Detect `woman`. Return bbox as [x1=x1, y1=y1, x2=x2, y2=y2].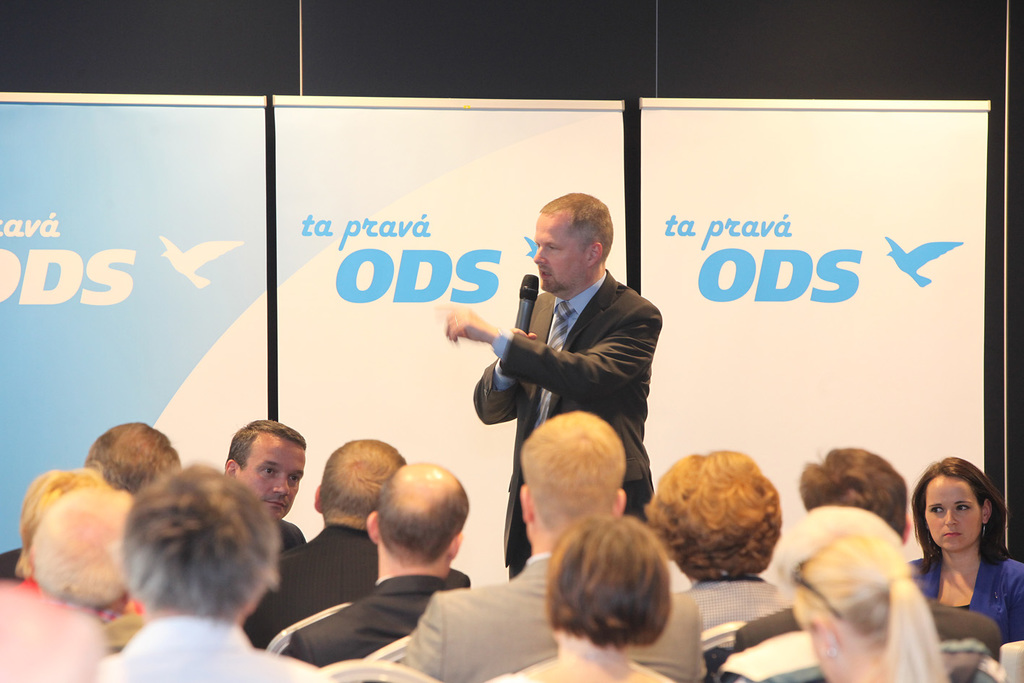
[x1=491, y1=511, x2=692, y2=682].
